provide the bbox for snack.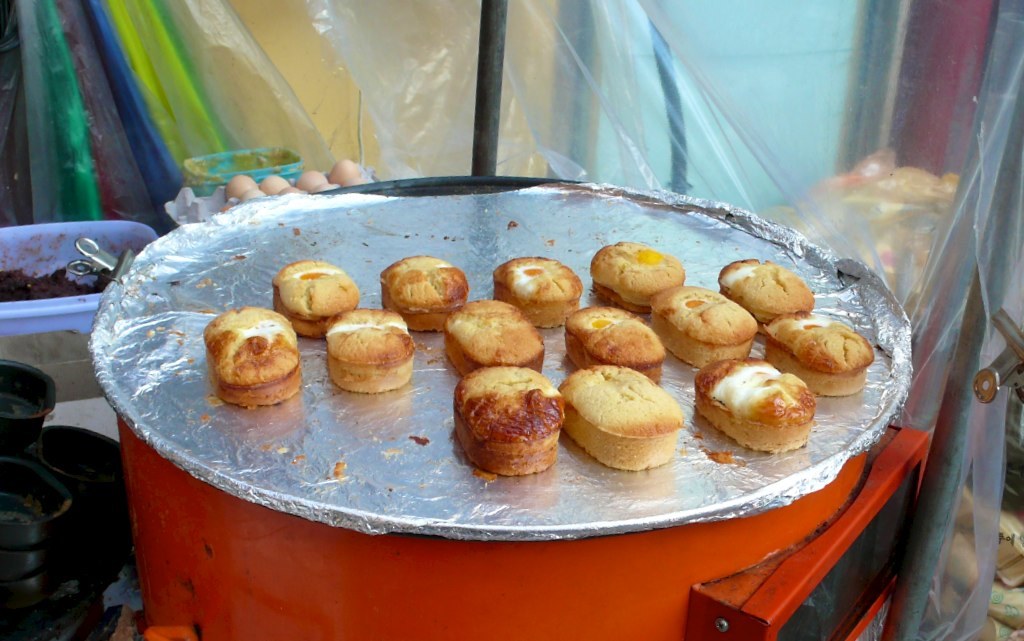
l=565, t=303, r=667, b=384.
